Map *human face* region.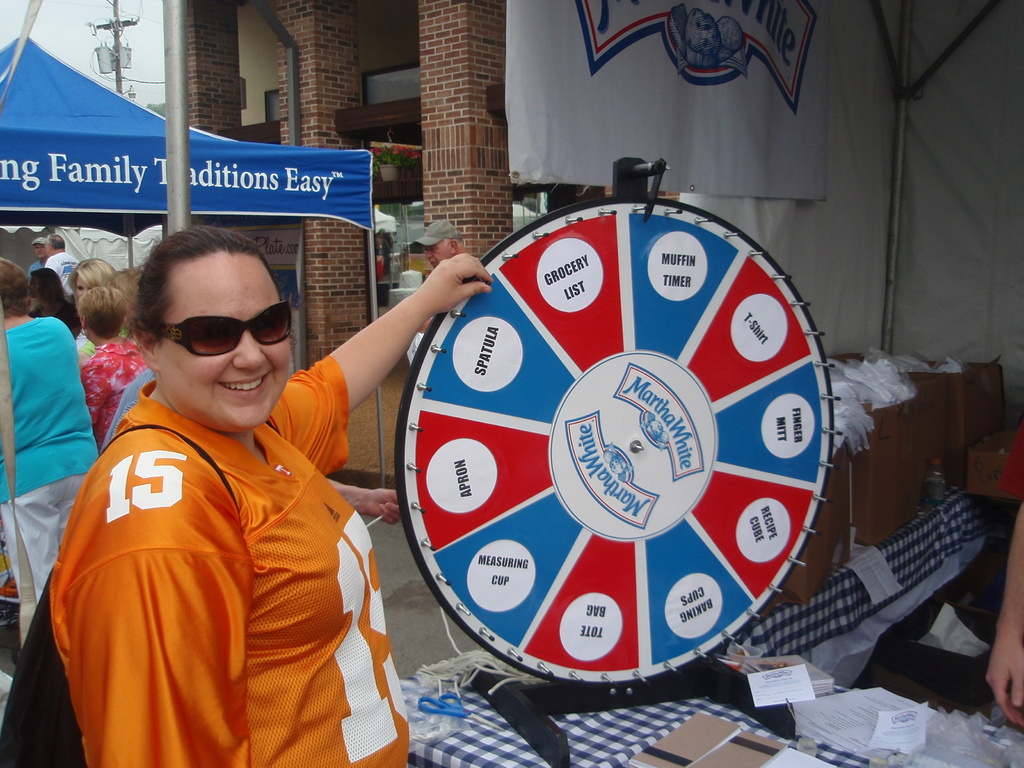
Mapped to box=[74, 278, 91, 299].
